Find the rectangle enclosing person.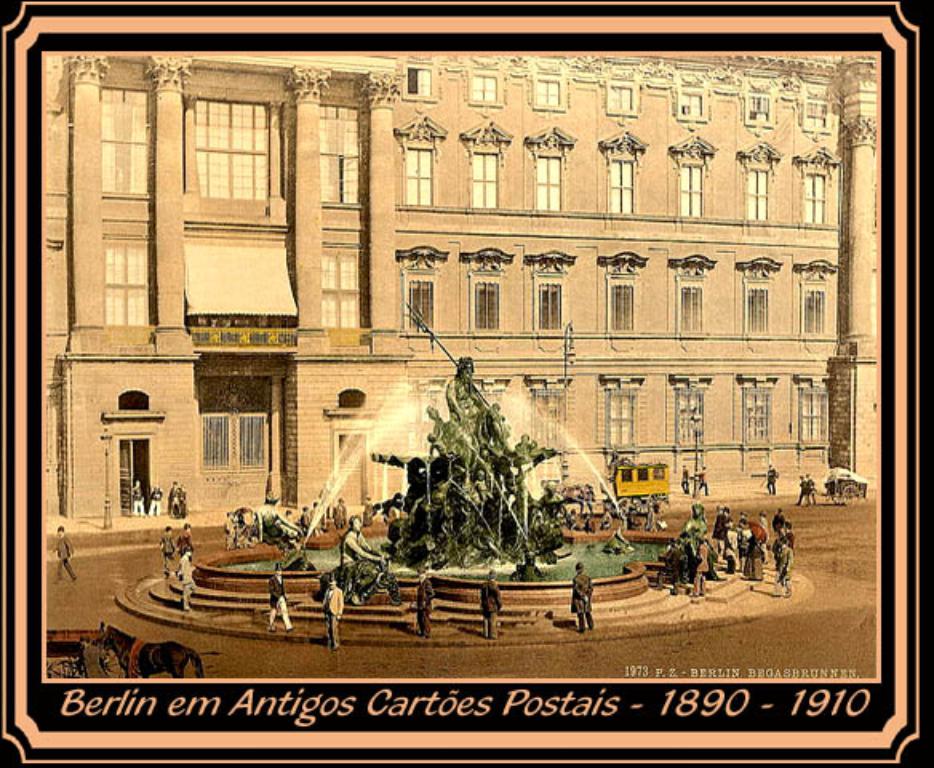
<box>568,560,593,635</box>.
